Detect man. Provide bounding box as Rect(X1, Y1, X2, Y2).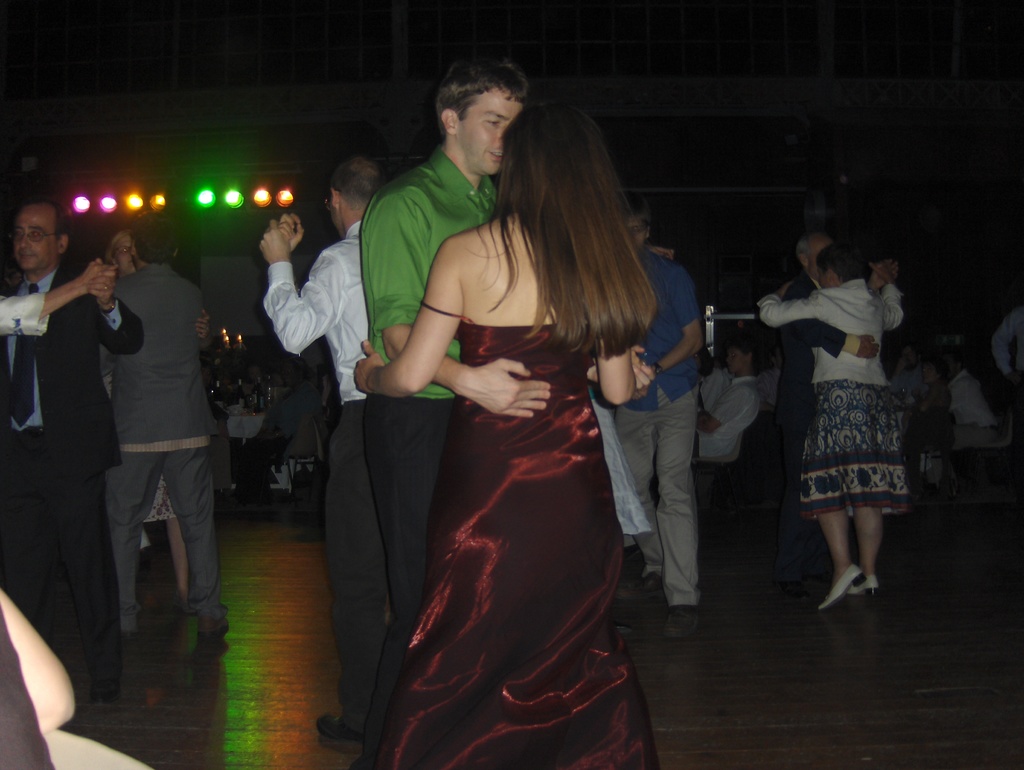
Rect(608, 195, 700, 646).
